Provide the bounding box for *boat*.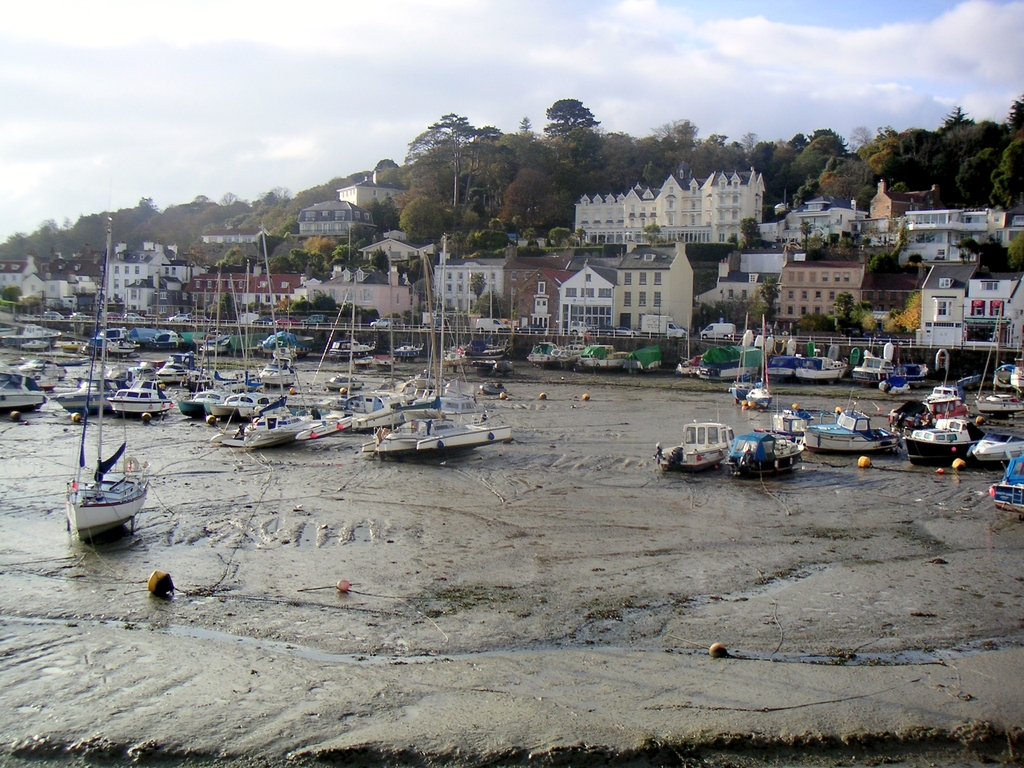
box(724, 426, 801, 478).
